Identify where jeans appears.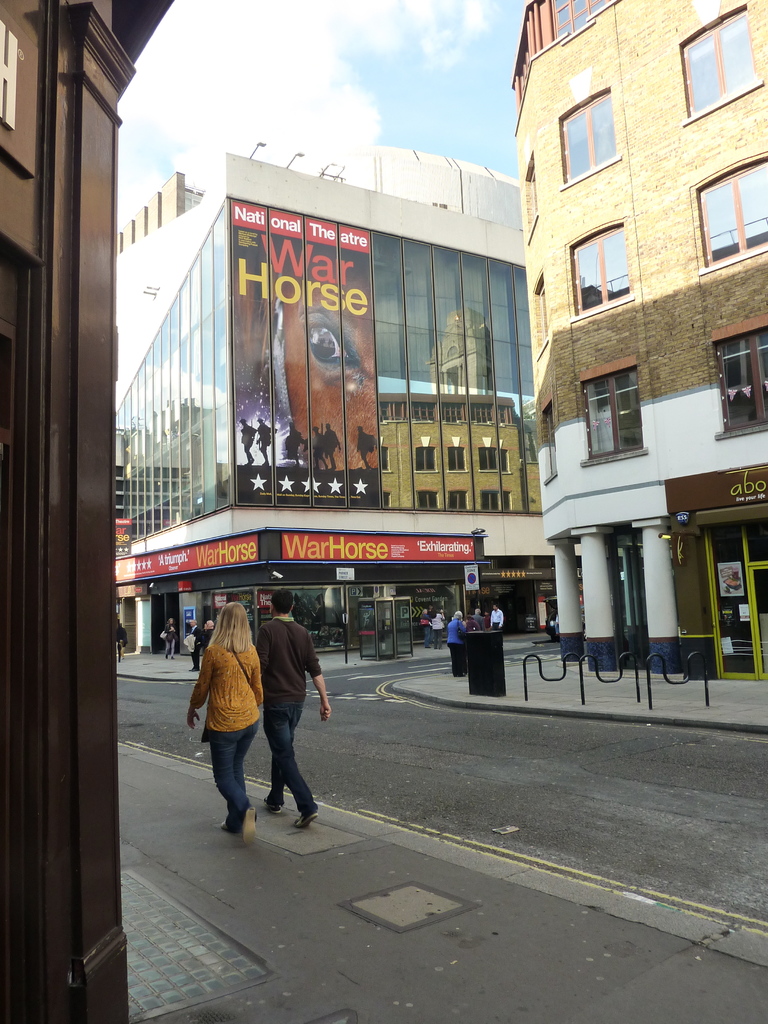
Appears at 212,726,261,829.
